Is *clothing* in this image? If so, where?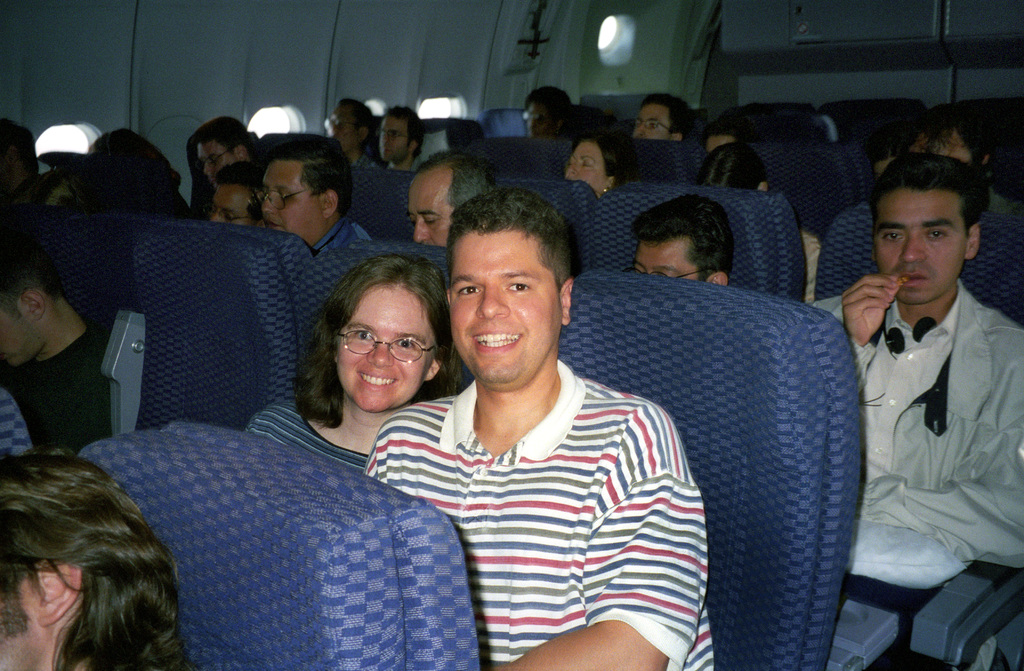
Yes, at (left=803, top=236, right=823, bottom=304).
